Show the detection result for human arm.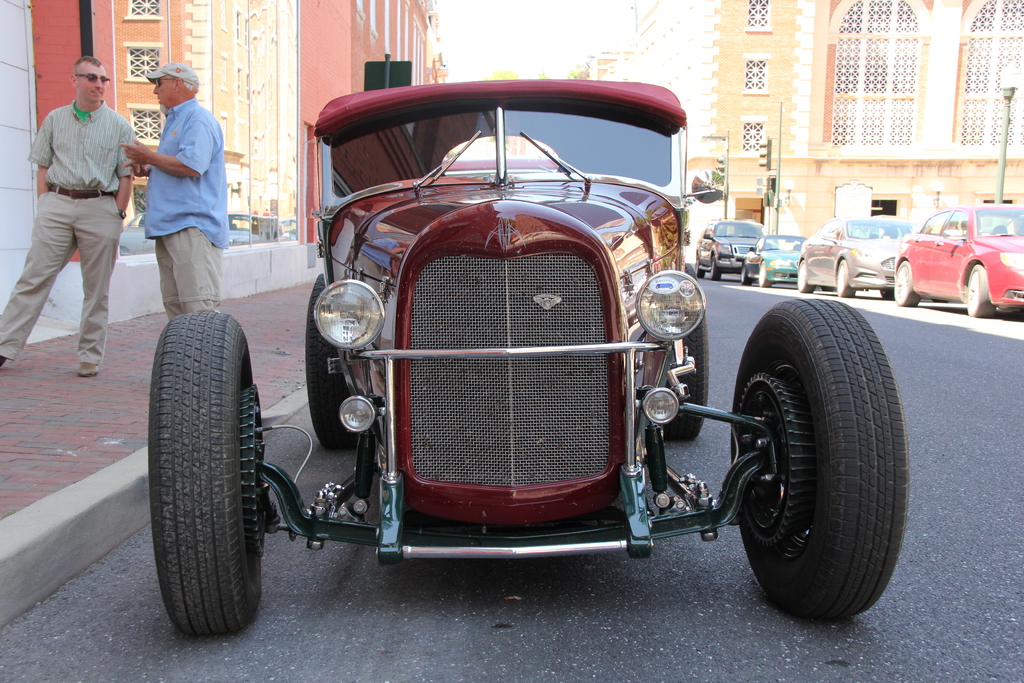
{"left": 114, "top": 123, "right": 140, "bottom": 213}.
